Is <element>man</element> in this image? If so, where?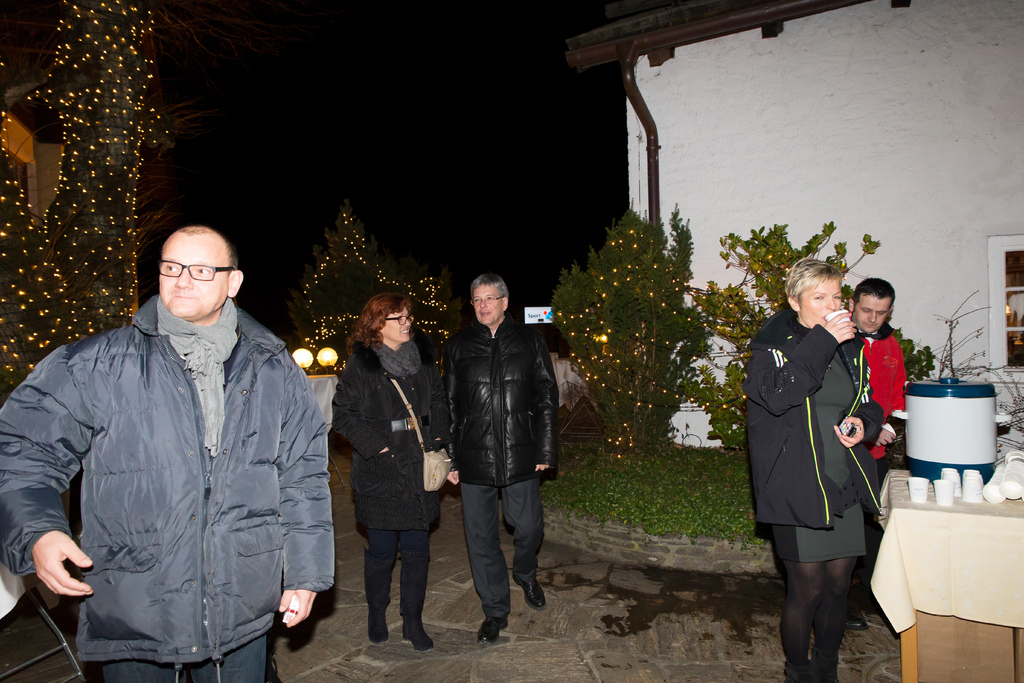
Yes, at {"x1": 847, "y1": 276, "x2": 909, "y2": 482}.
